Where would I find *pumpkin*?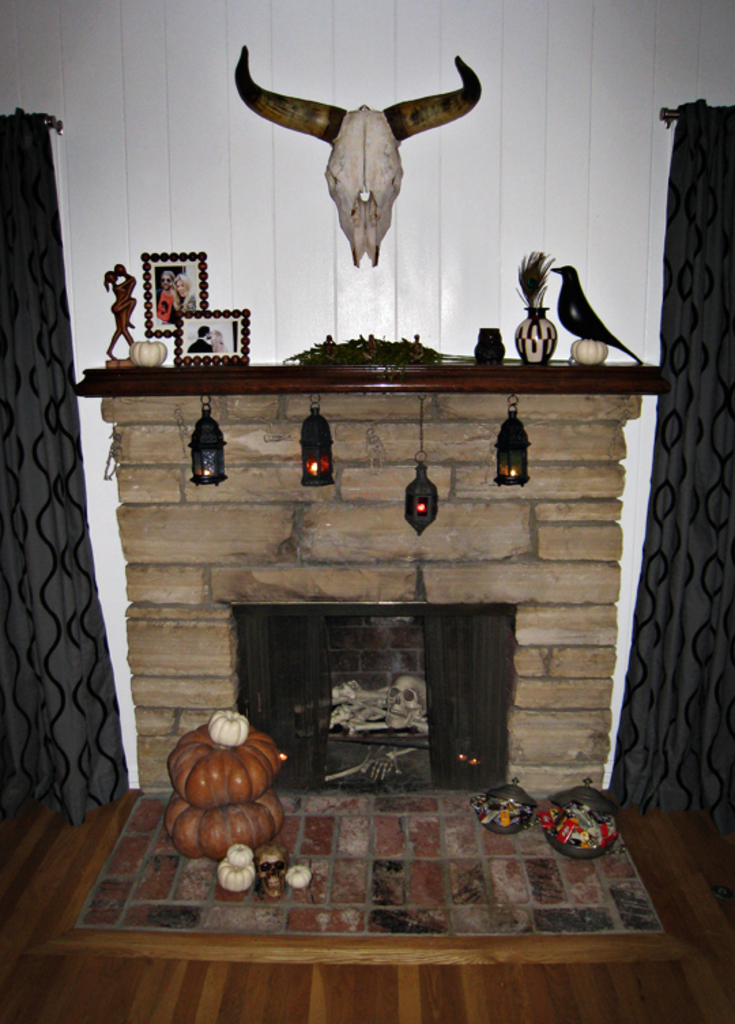
At 177:797:293:867.
